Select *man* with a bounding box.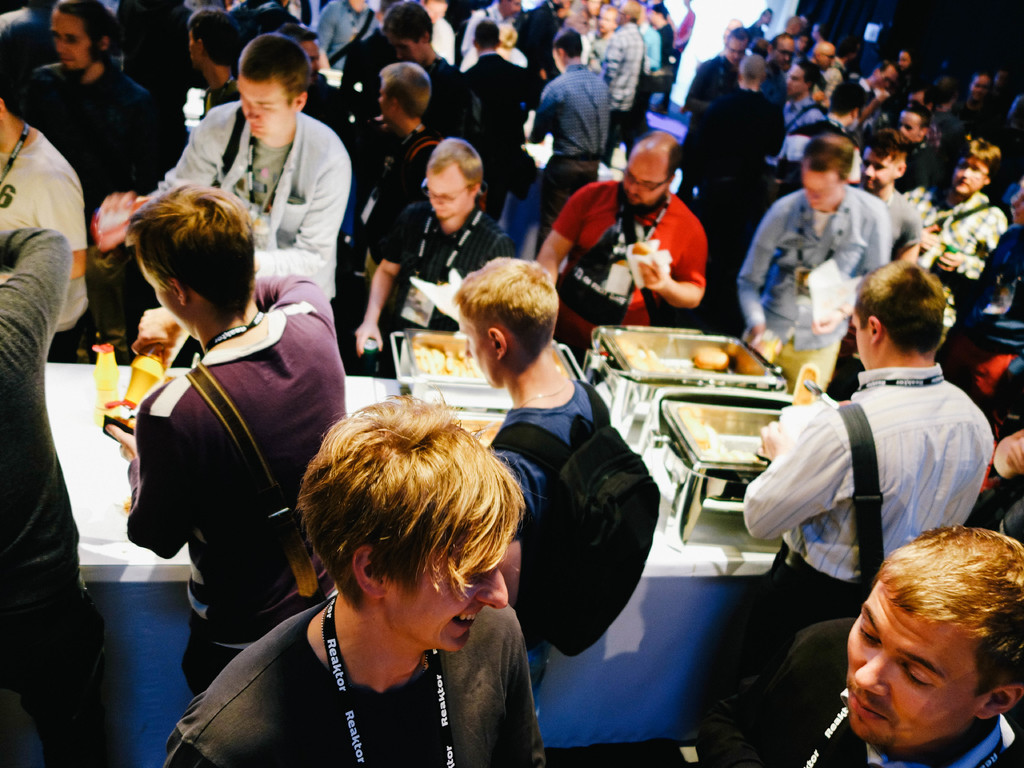
l=271, t=21, r=356, b=163.
